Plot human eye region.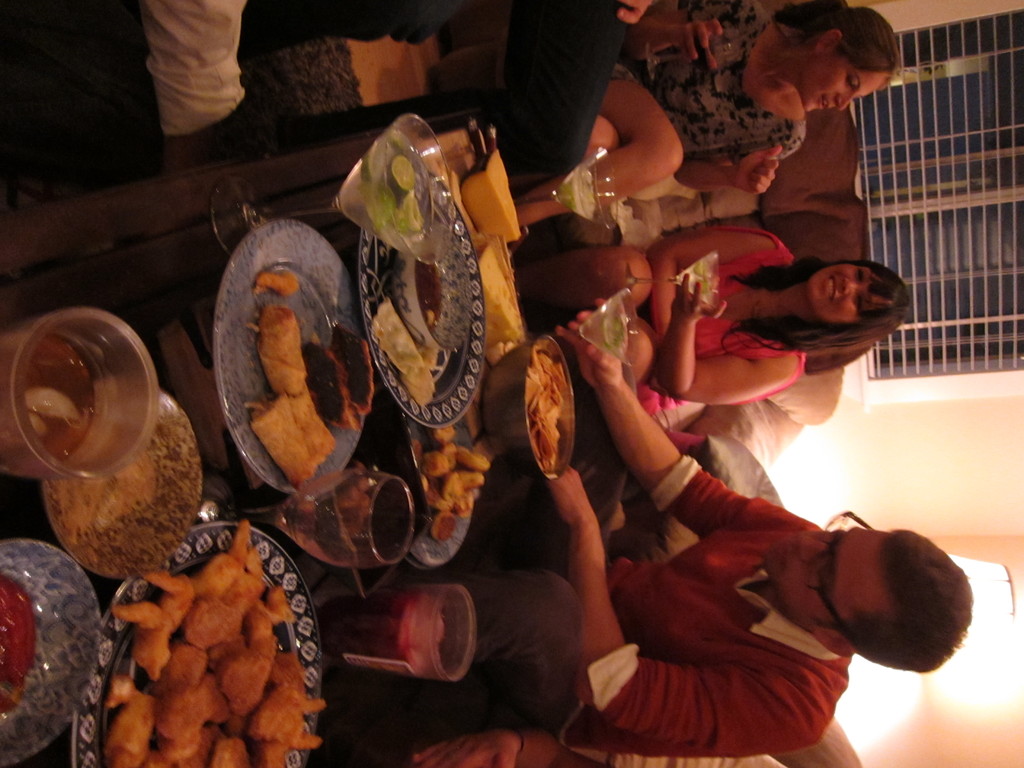
Plotted at {"left": 857, "top": 300, "right": 869, "bottom": 318}.
